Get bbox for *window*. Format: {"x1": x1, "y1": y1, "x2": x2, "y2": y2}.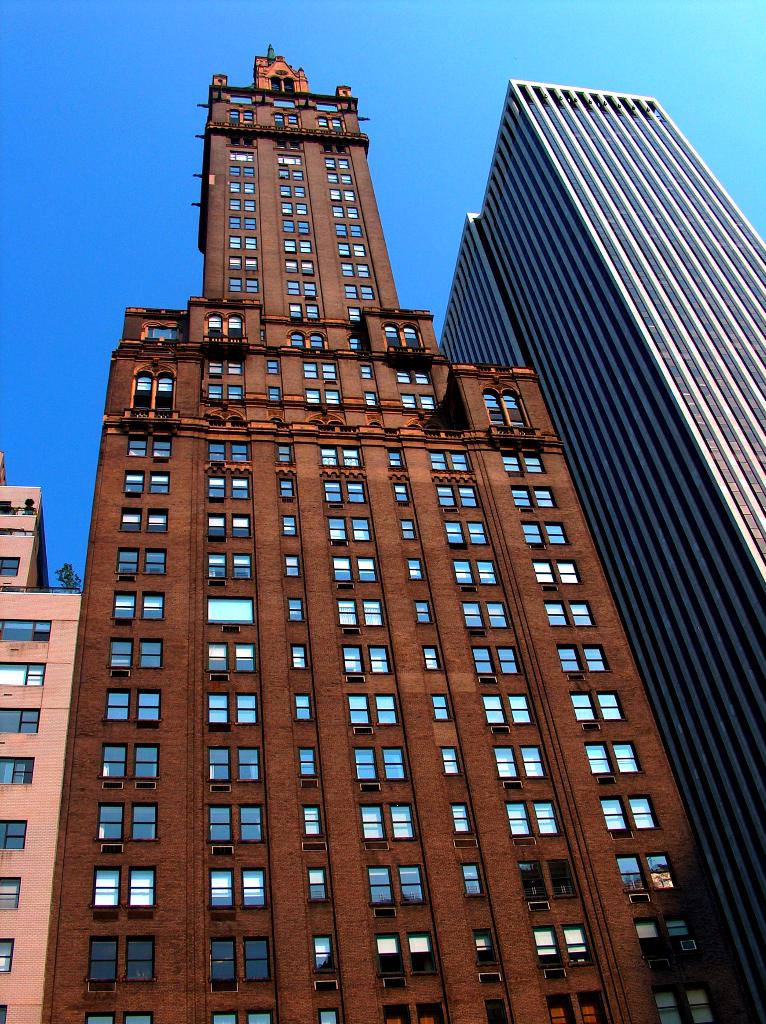
{"x1": 488, "y1": 698, "x2": 503, "y2": 722}.
